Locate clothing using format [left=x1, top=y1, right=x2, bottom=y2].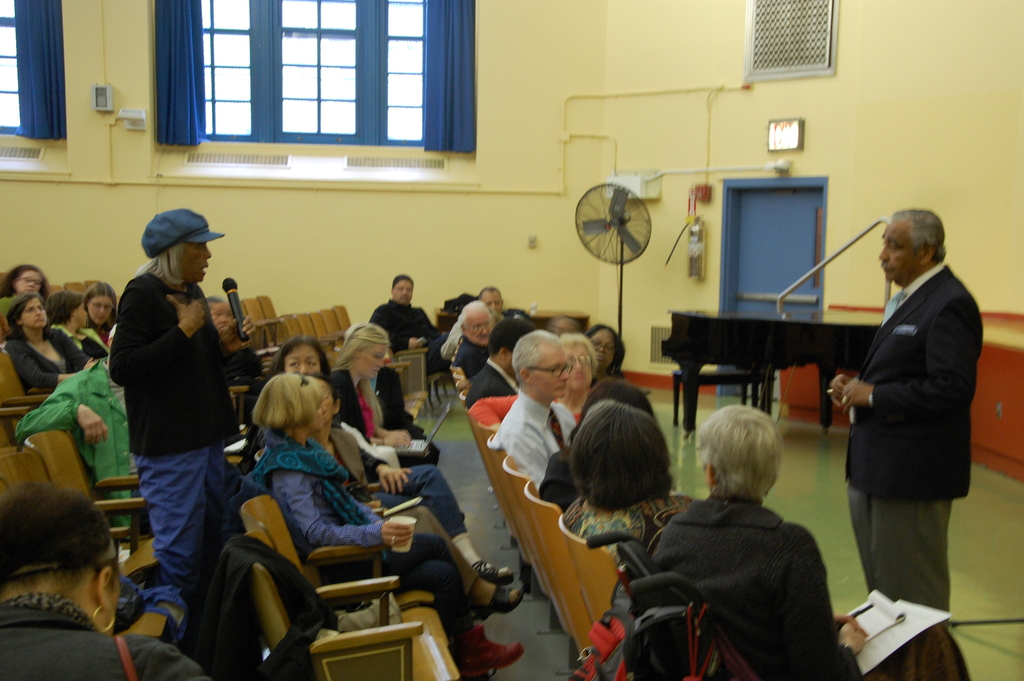
[left=0, top=592, right=216, bottom=680].
